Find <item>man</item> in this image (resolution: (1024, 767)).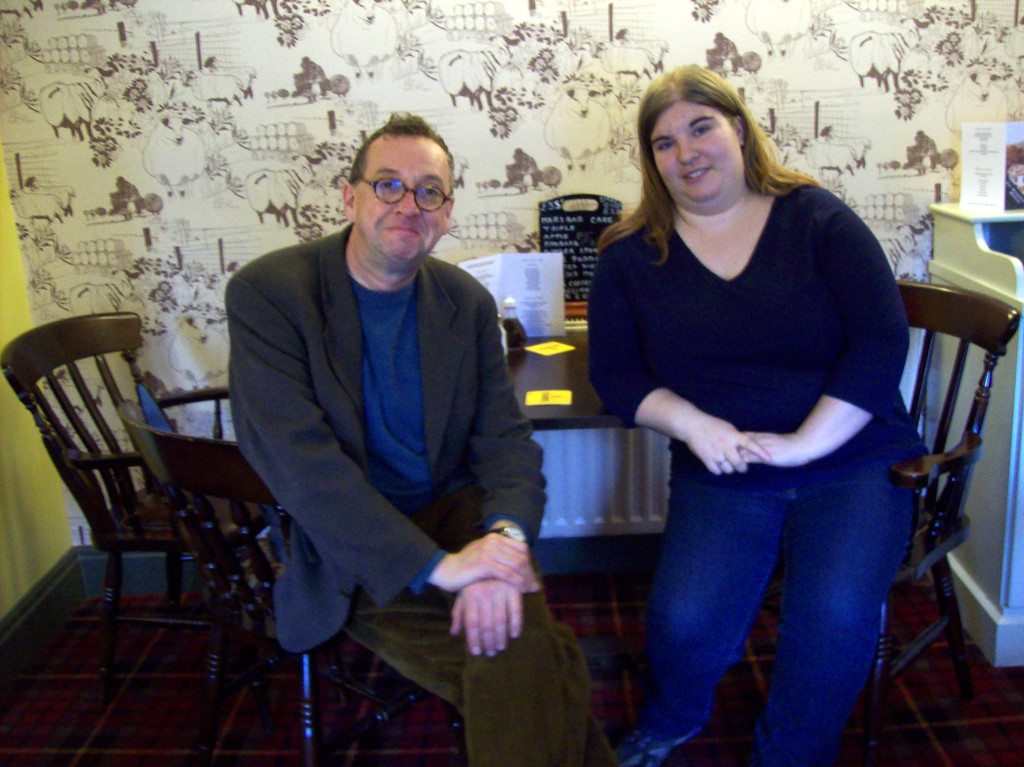
pyautogui.locateOnScreen(216, 115, 562, 722).
